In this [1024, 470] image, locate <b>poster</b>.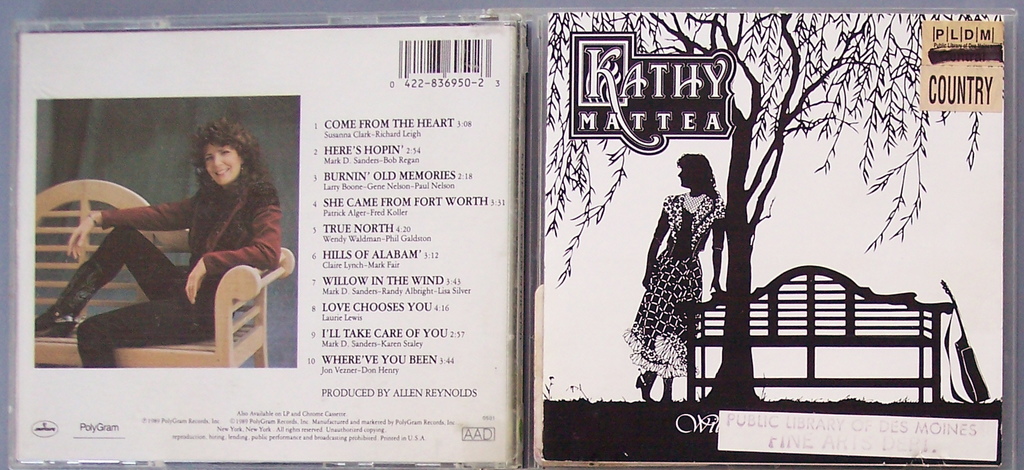
Bounding box: [541,12,1012,466].
